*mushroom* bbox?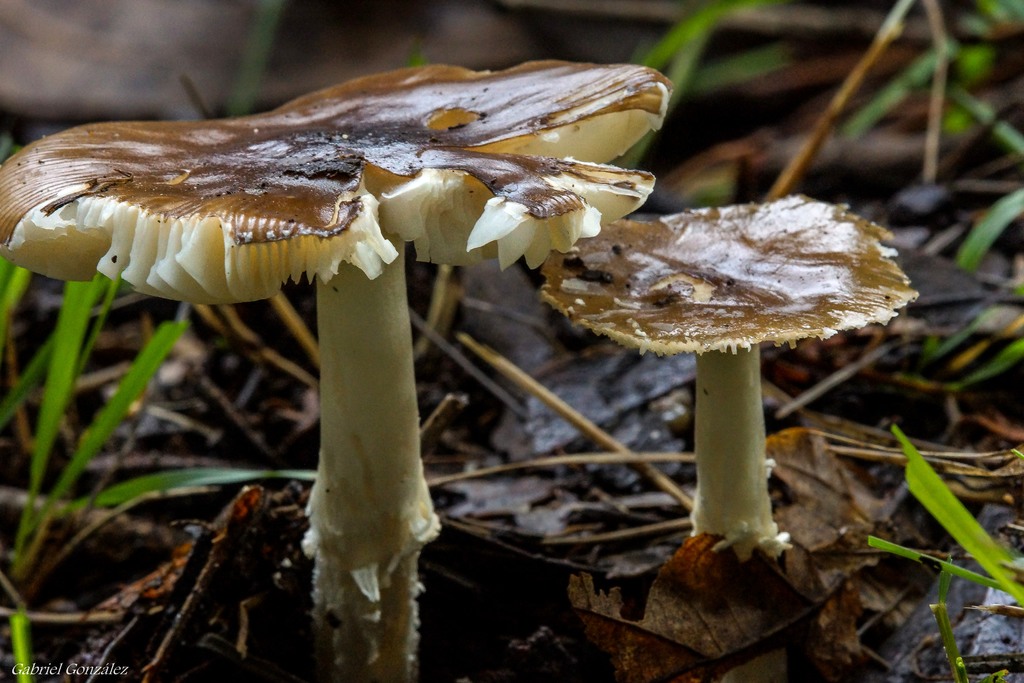
bbox=(547, 188, 915, 555)
